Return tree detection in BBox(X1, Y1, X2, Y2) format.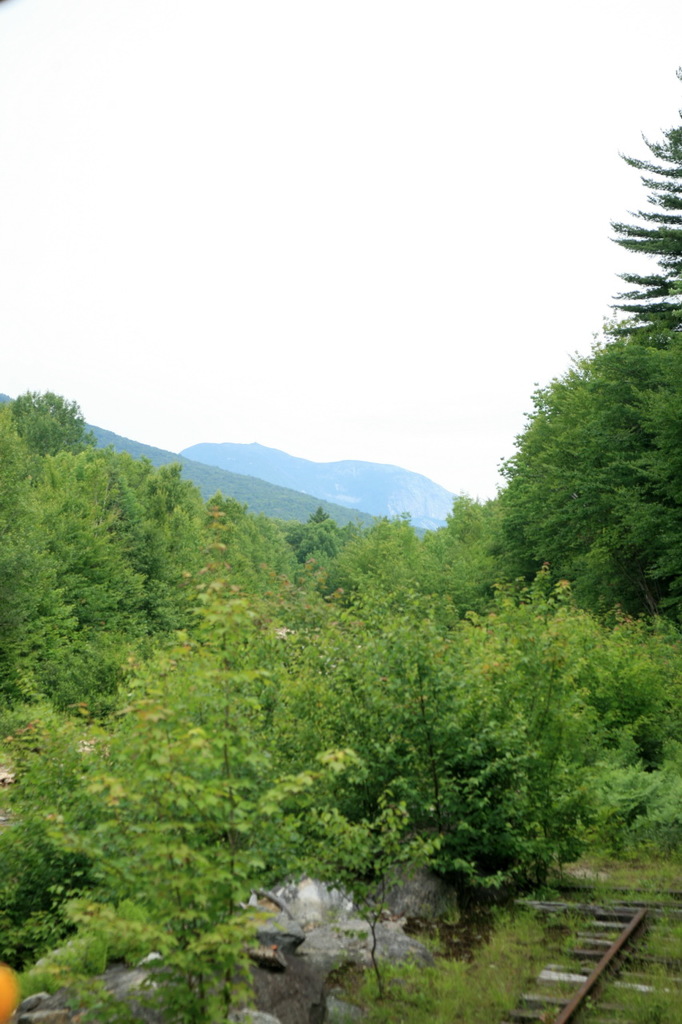
BBox(0, 723, 104, 977).
